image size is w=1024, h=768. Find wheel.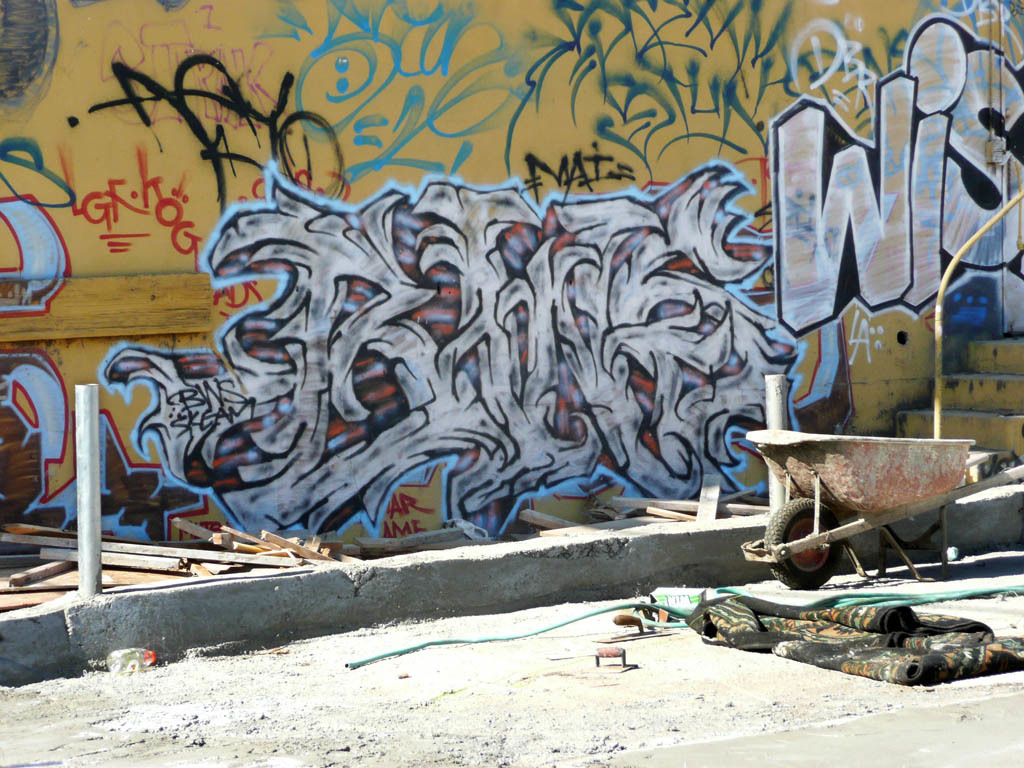
box=[764, 492, 851, 593].
